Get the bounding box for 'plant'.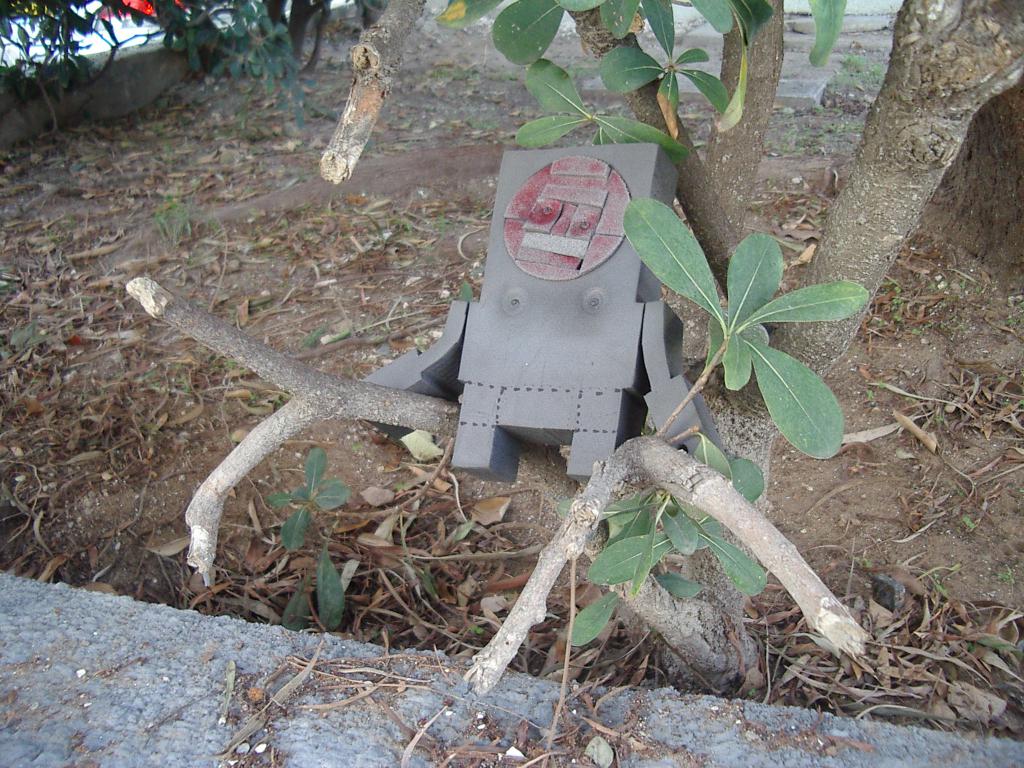
202/210/215/234.
